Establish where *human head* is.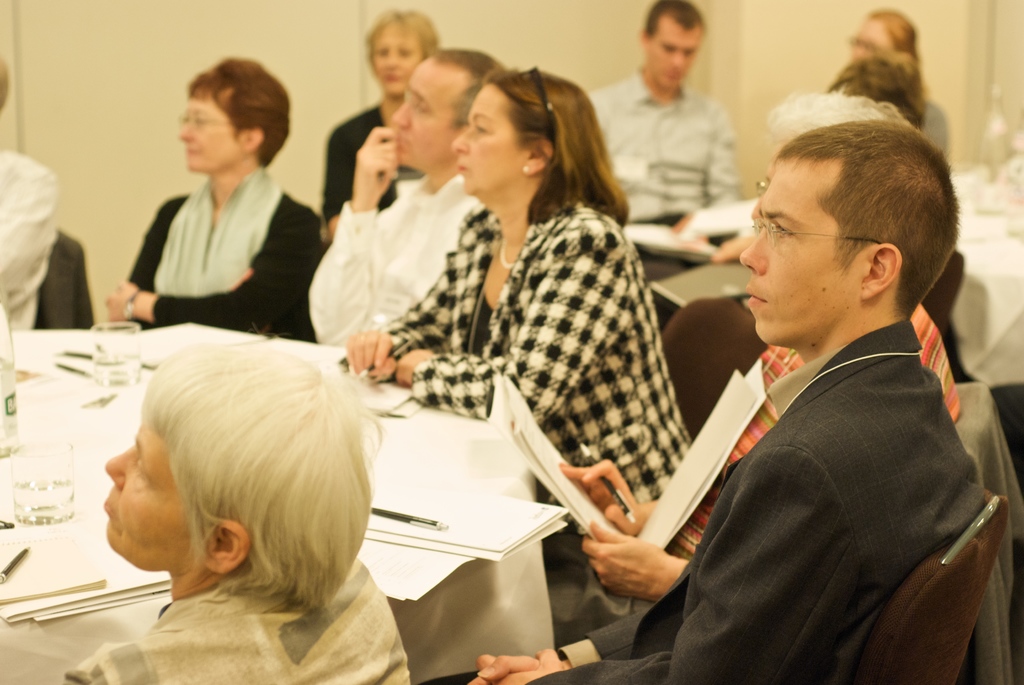
Established at 753:90:904:195.
